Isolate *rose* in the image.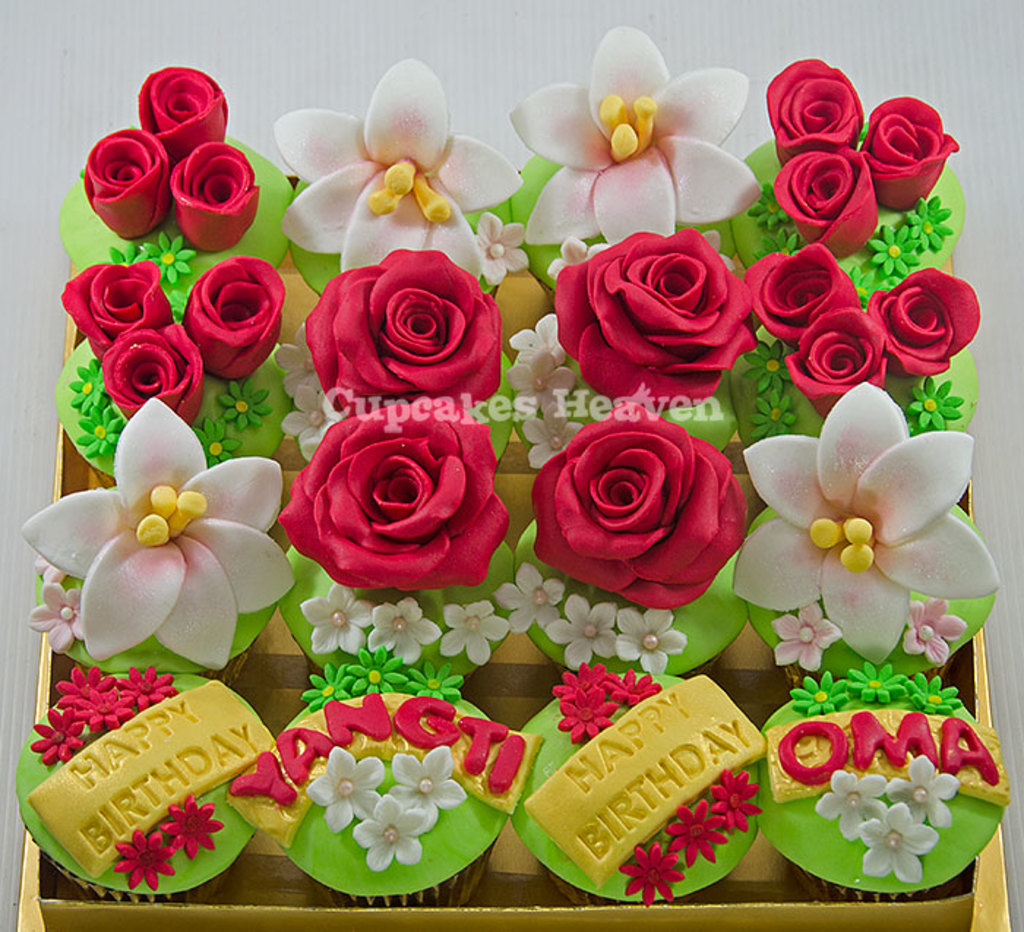
Isolated region: detection(534, 401, 748, 610).
